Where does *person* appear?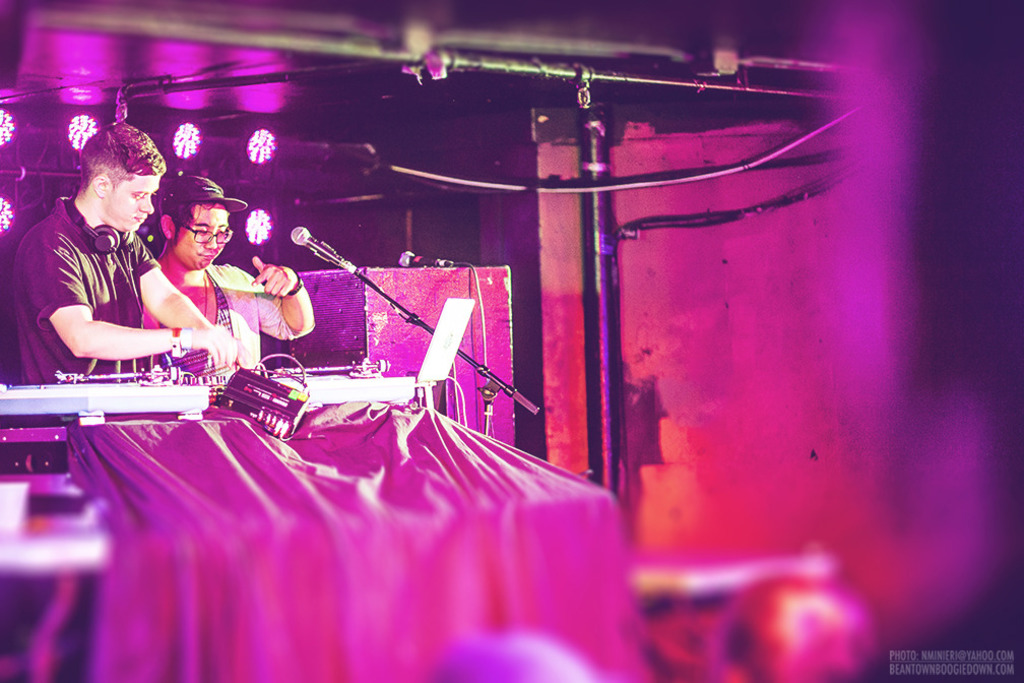
Appears at (1, 115, 252, 417).
